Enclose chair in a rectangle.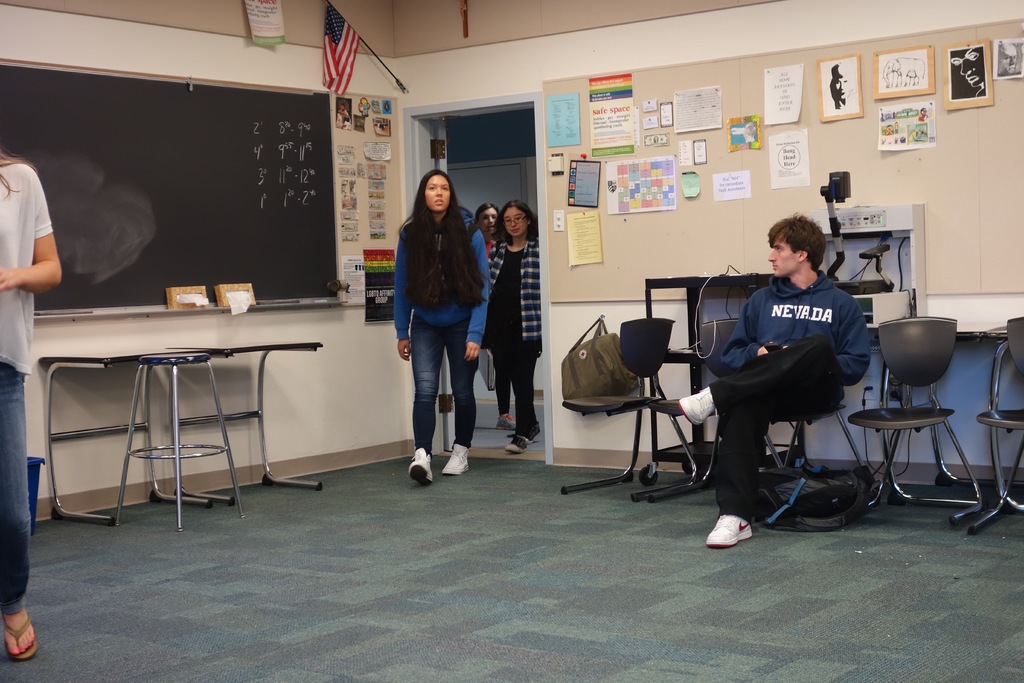
rect(555, 315, 698, 501).
